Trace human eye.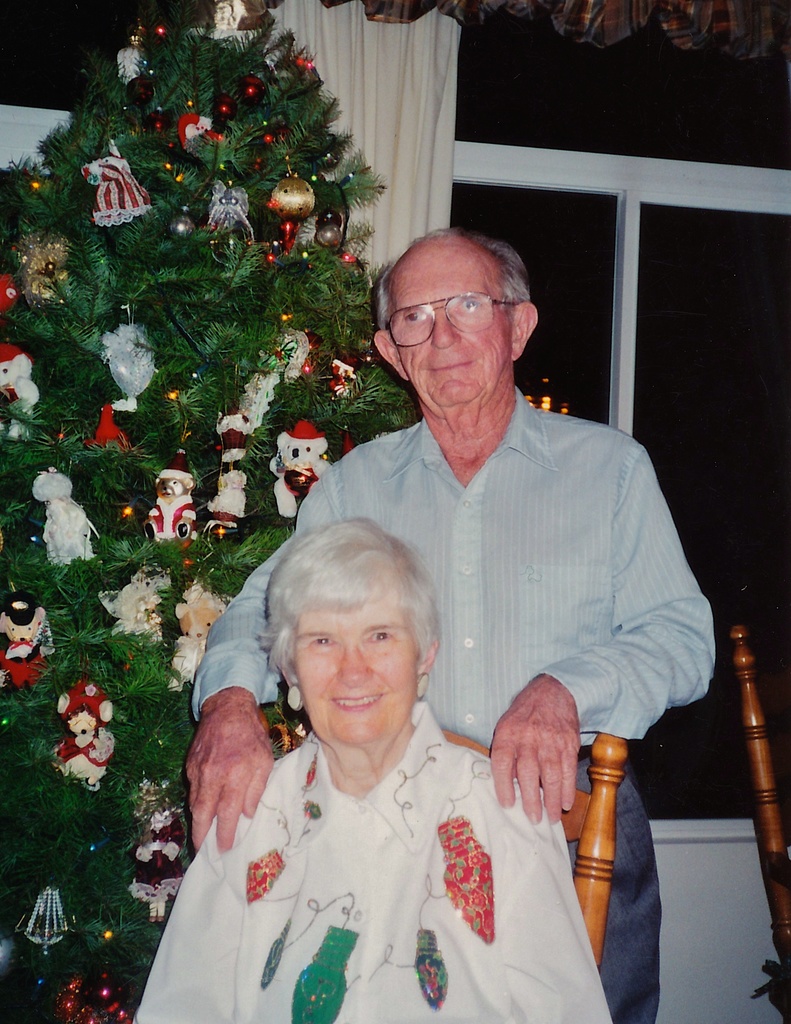
Traced to BBox(366, 630, 396, 646).
